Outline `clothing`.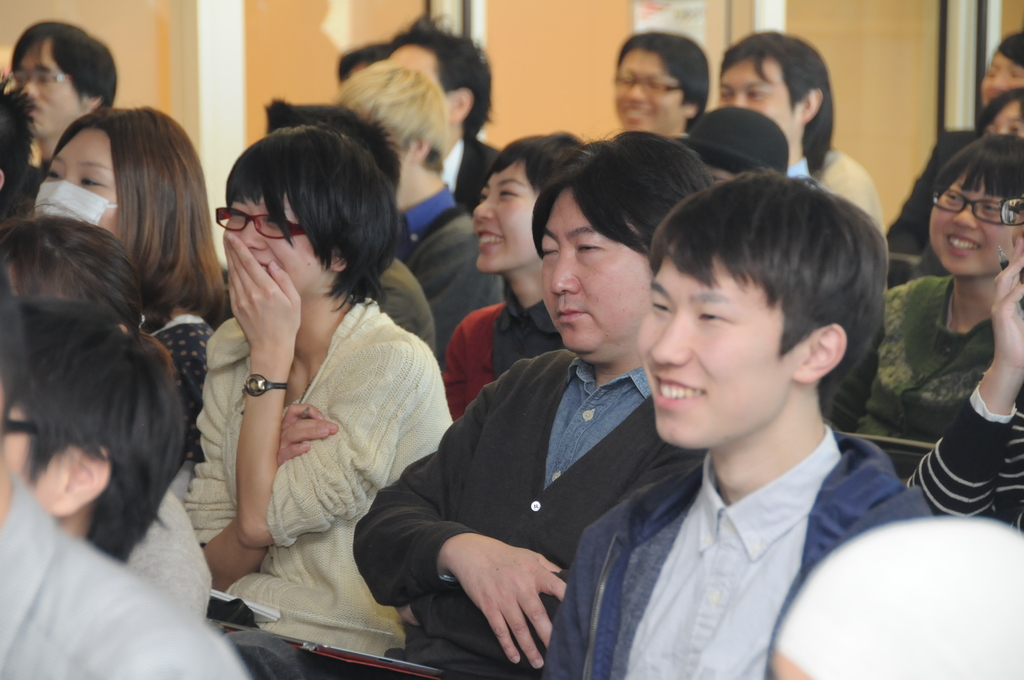
Outline: 900/380/1023/541.
